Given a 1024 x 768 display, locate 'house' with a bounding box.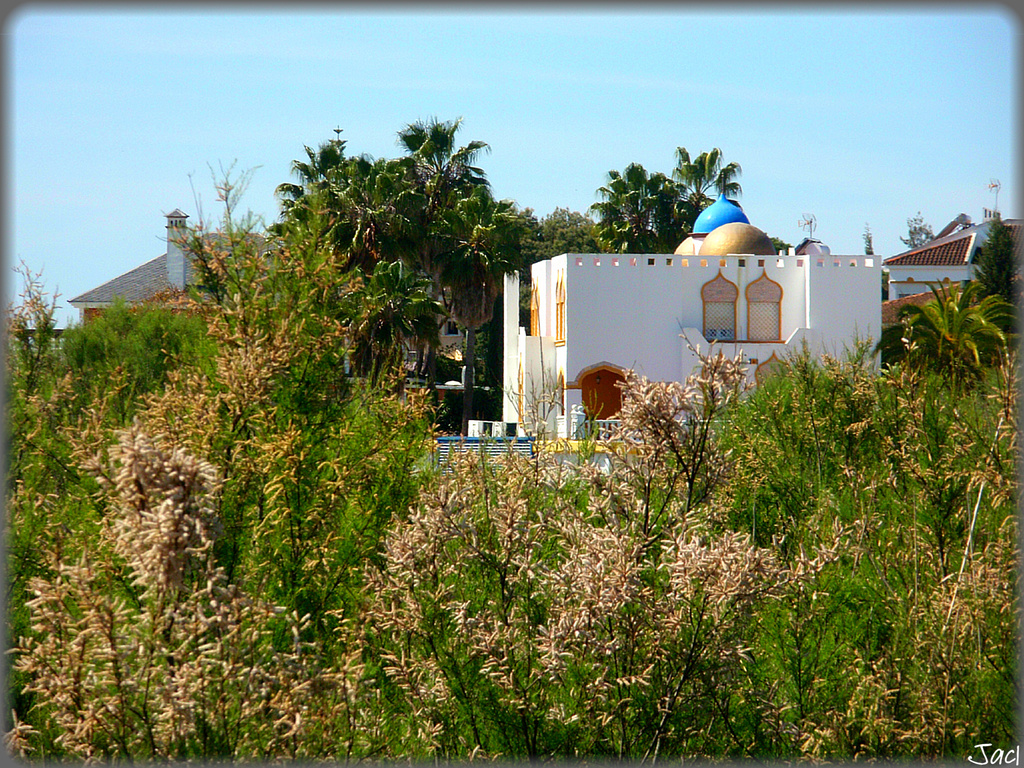
Located: (67,206,292,331).
